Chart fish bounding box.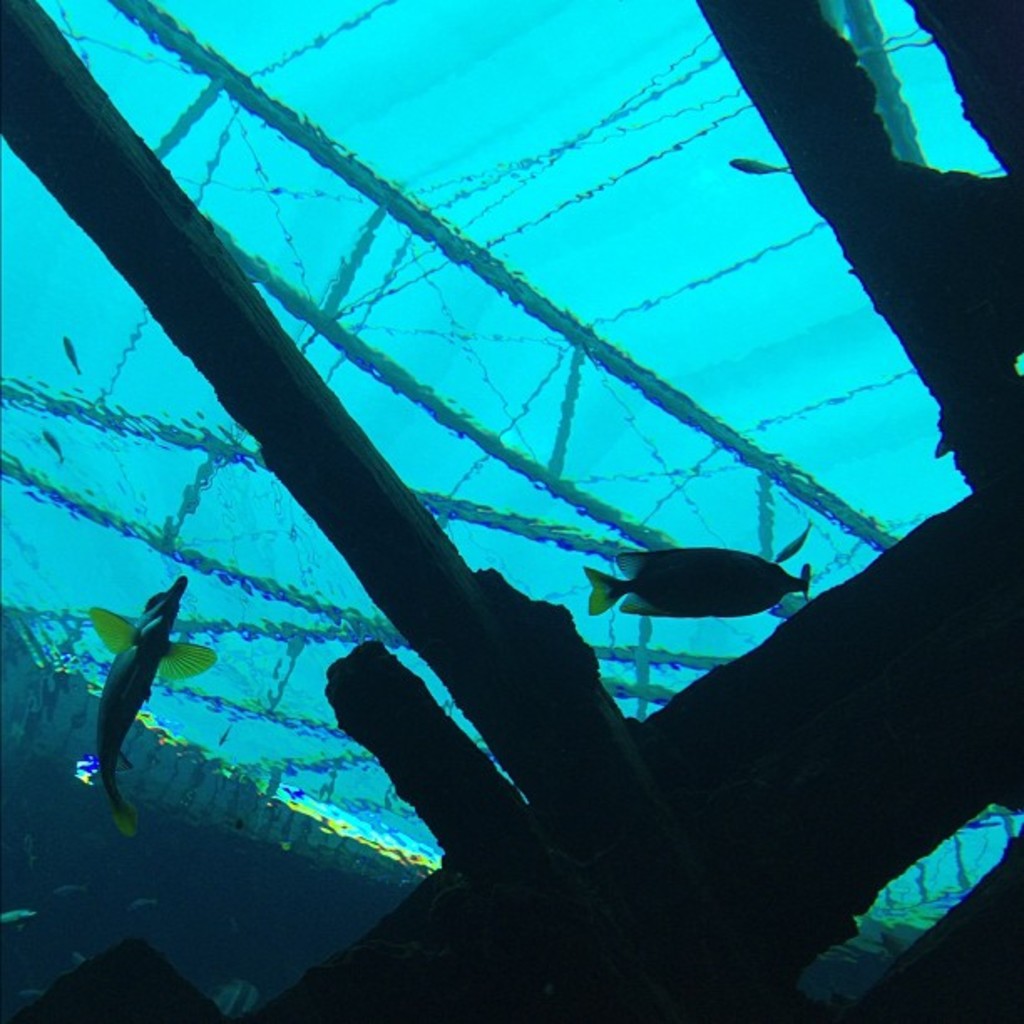
Charted: BBox(730, 156, 791, 177).
